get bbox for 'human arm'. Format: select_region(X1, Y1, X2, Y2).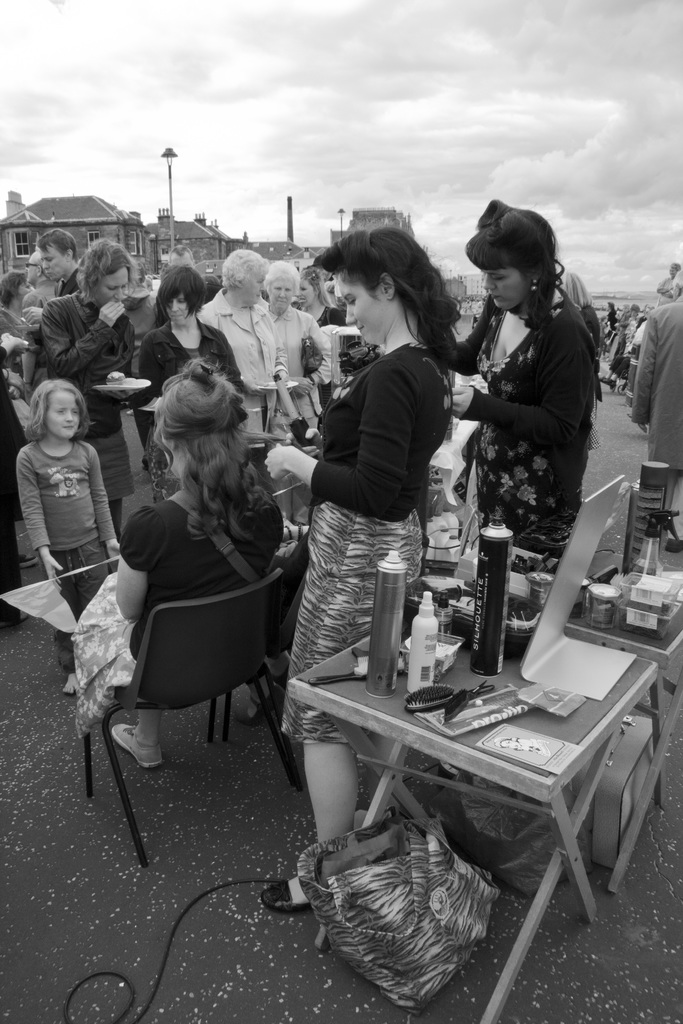
select_region(42, 300, 126, 381).
